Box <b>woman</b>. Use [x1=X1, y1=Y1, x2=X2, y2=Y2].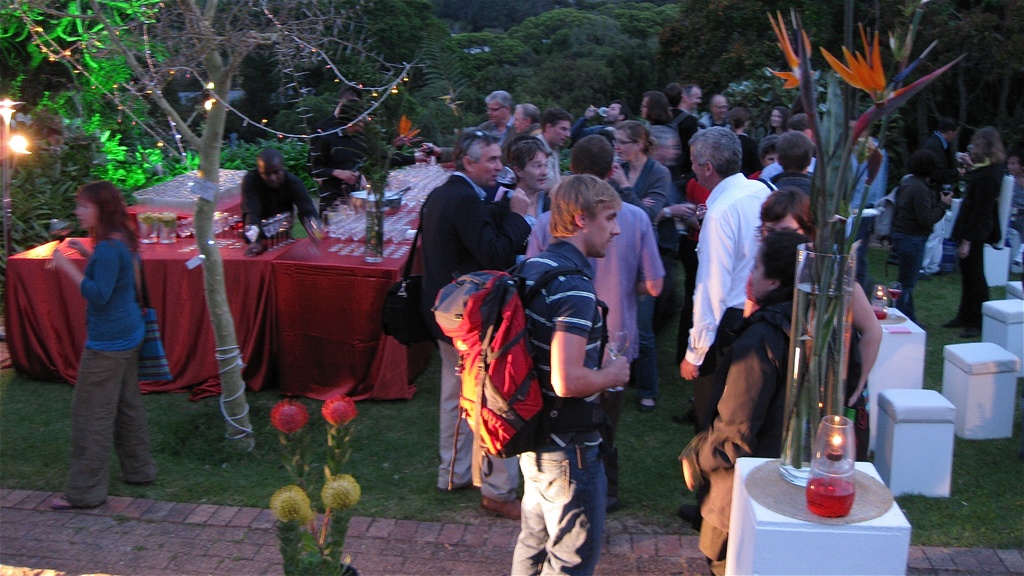
[x1=695, y1=227, x2=866, y2=575].
